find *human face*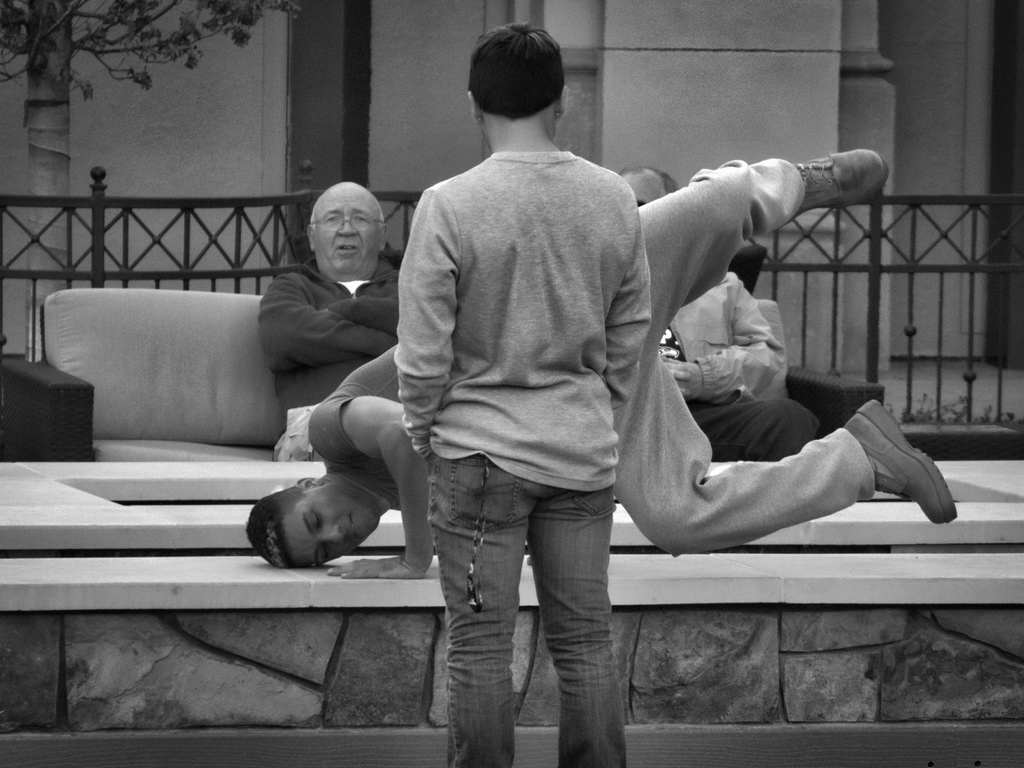
detection(614, 171, 668, 208)
